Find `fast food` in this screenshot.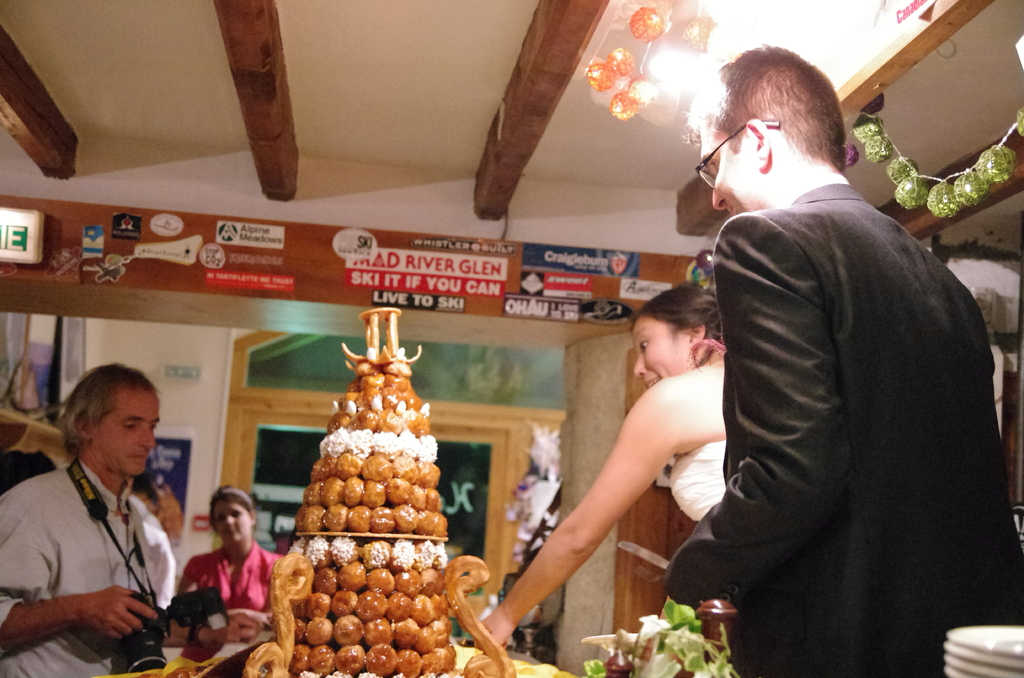
The bounding box for `fast food` is (264,357,478,674).
